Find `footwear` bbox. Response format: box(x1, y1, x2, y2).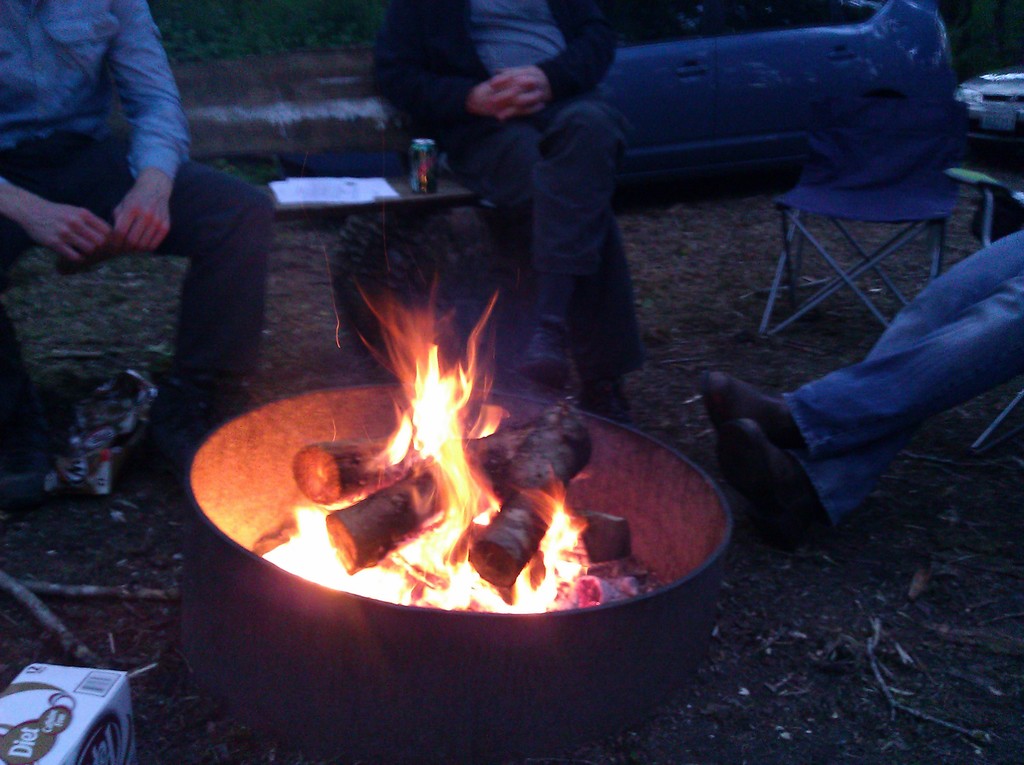
box(704, 371, 806, 448).
